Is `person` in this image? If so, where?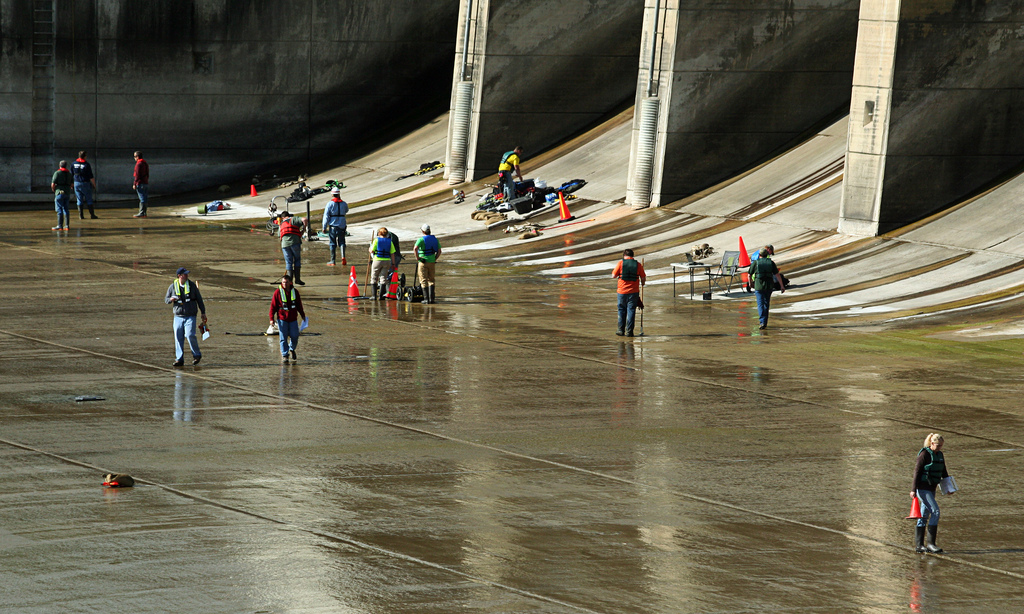
Yes, at detection(274, 217, 299, 280).
